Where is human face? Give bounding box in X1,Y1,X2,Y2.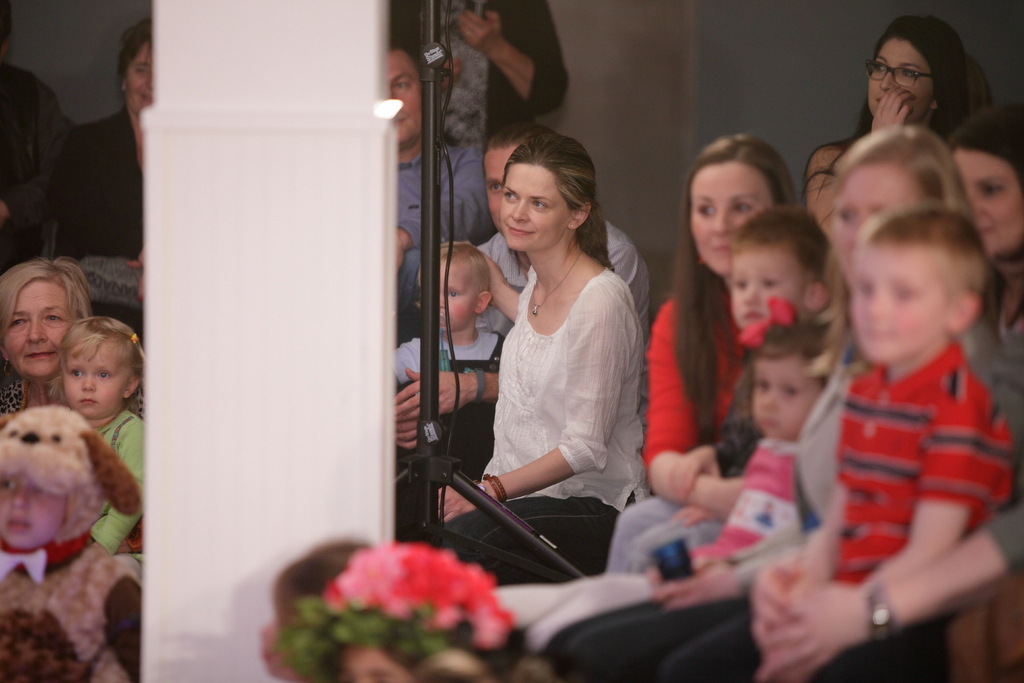
689,162,773,278.
